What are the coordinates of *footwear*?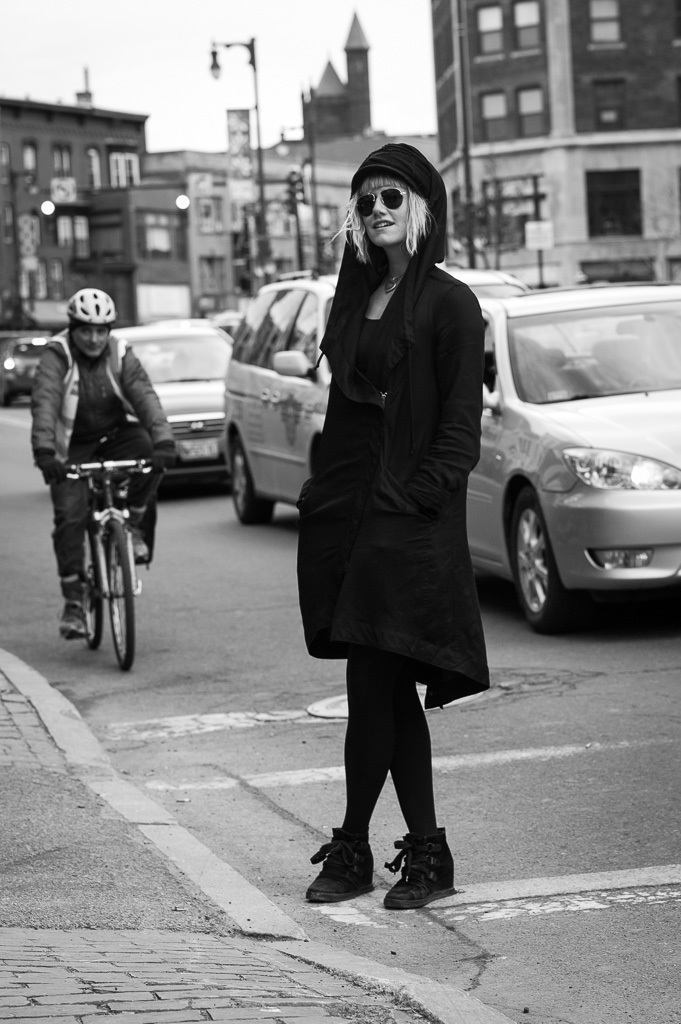
(130, 526, 150, 565).
